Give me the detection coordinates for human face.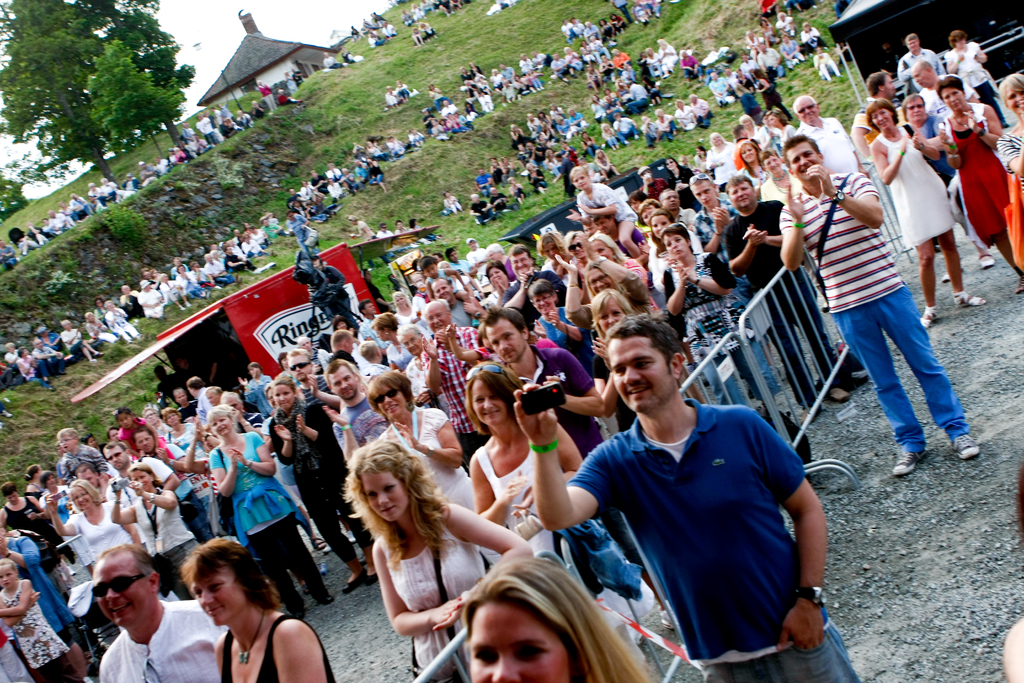
{"left": 222, "top": 395, "right": 242, "bottom": 411}.
